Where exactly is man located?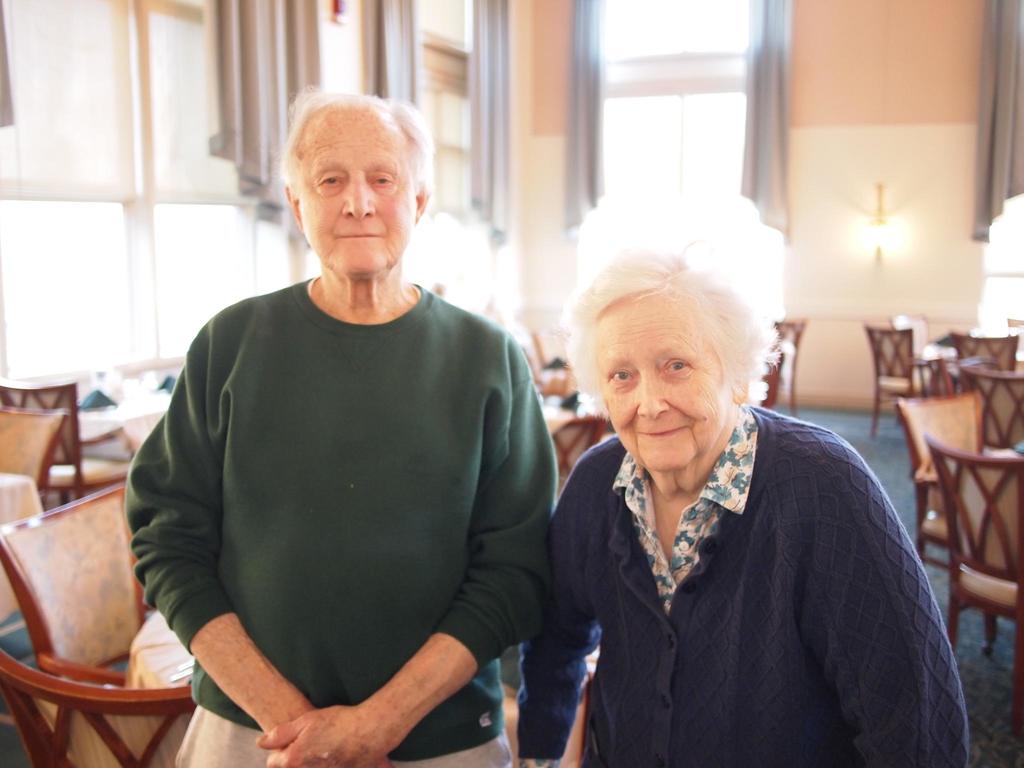
Its bounding box is BBox(129, 86, 566, 765).
